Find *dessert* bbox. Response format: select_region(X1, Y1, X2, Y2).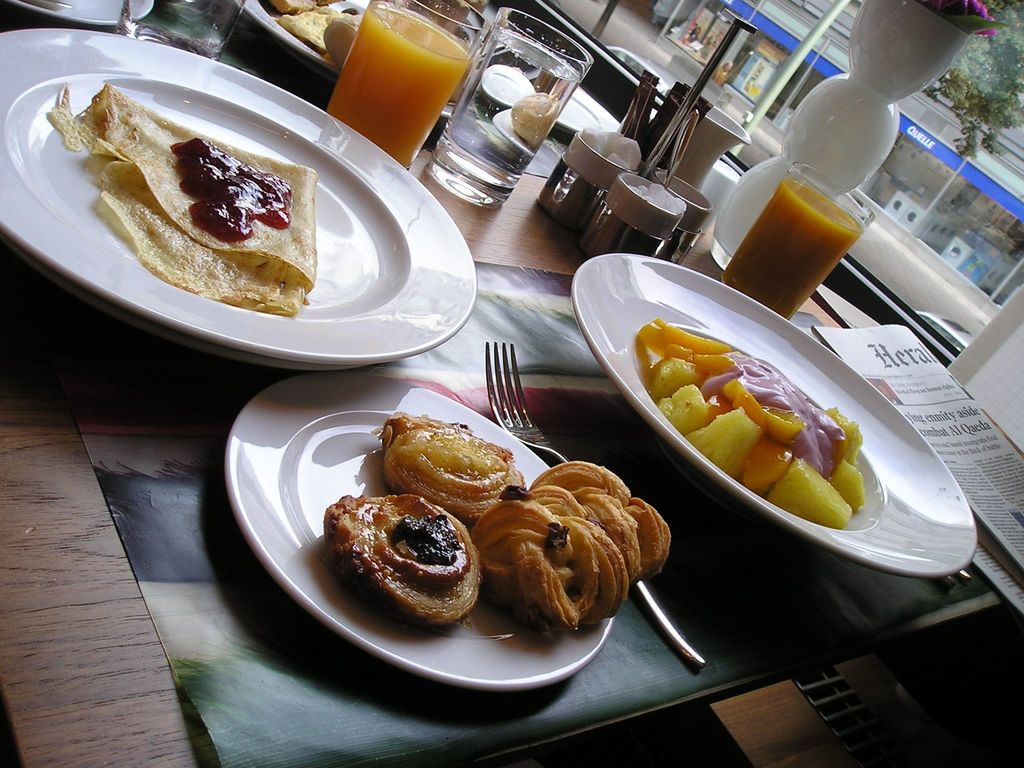
select_region(637, 324, 873, 527).
